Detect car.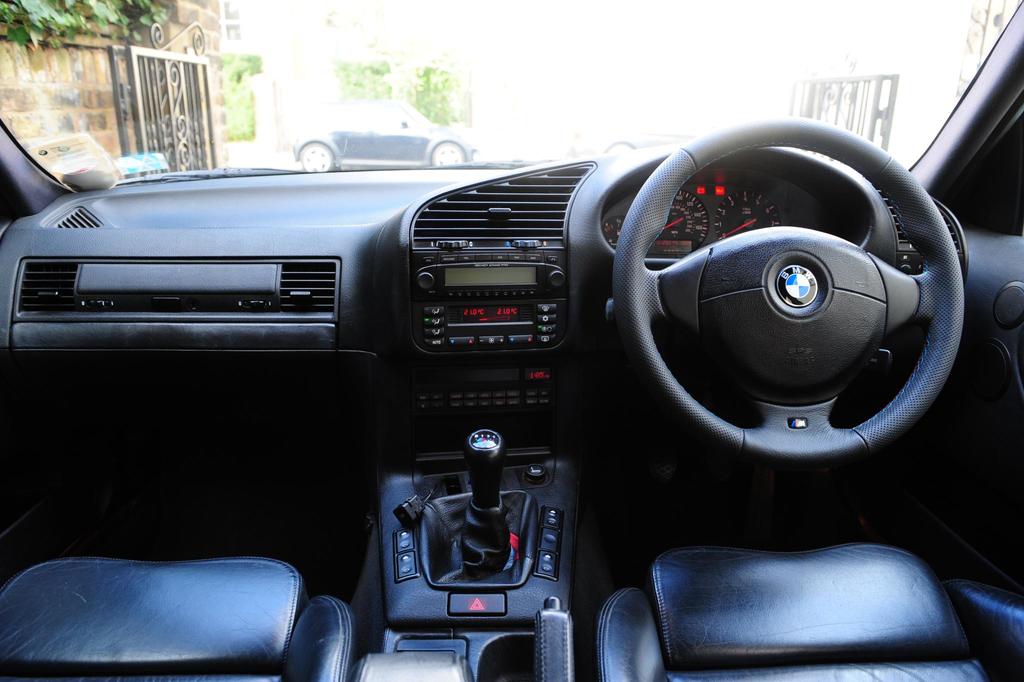
Detected at pyautogui.locateOnScreen(294, 94, 483, 172).
